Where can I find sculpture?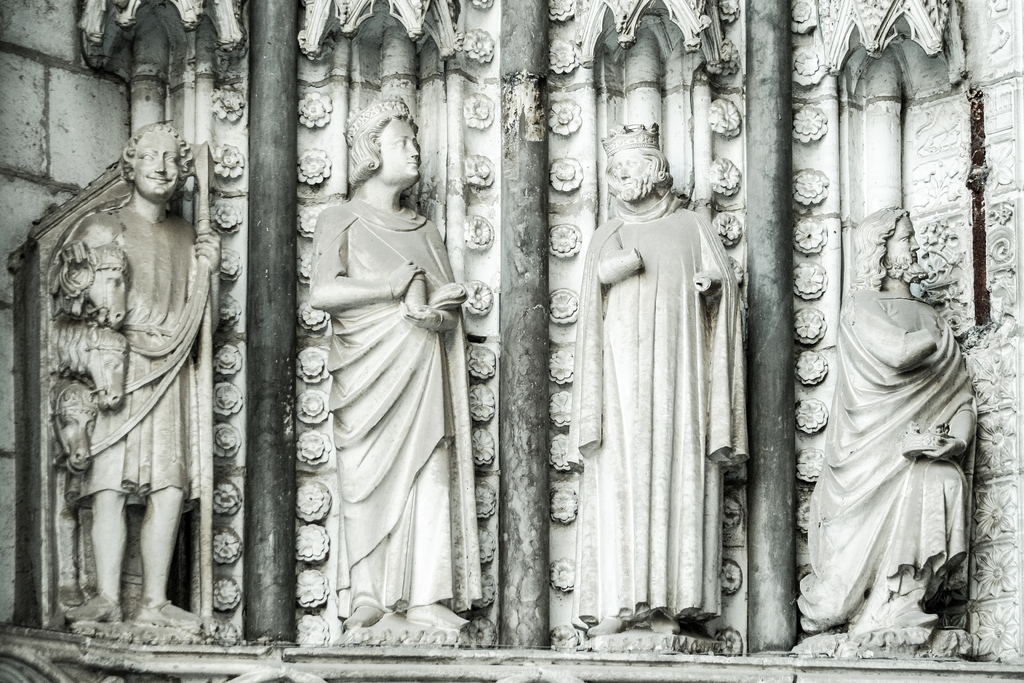
You can find it at 207, 84, 249, 128.
